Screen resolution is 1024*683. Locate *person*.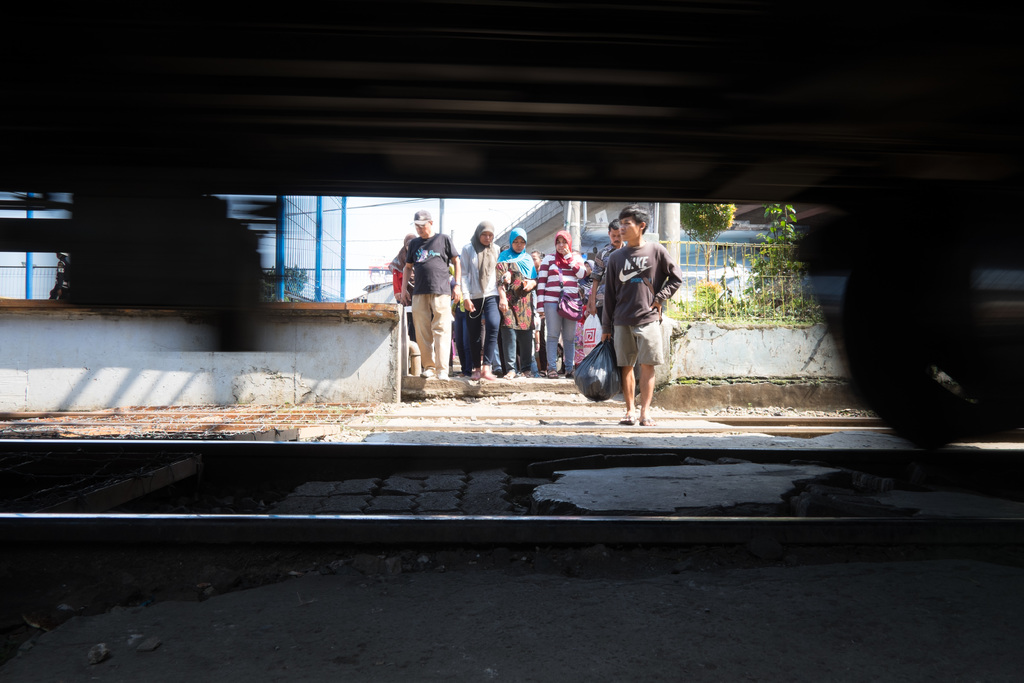
598, 204, 691, 424.
